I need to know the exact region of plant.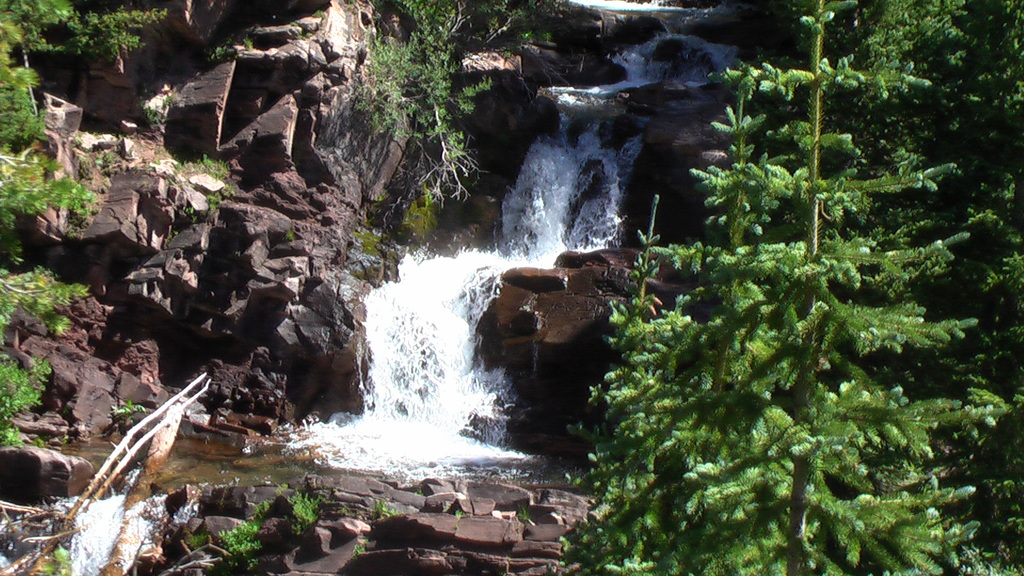
Region: bbox(1, 337, 53, 448).
